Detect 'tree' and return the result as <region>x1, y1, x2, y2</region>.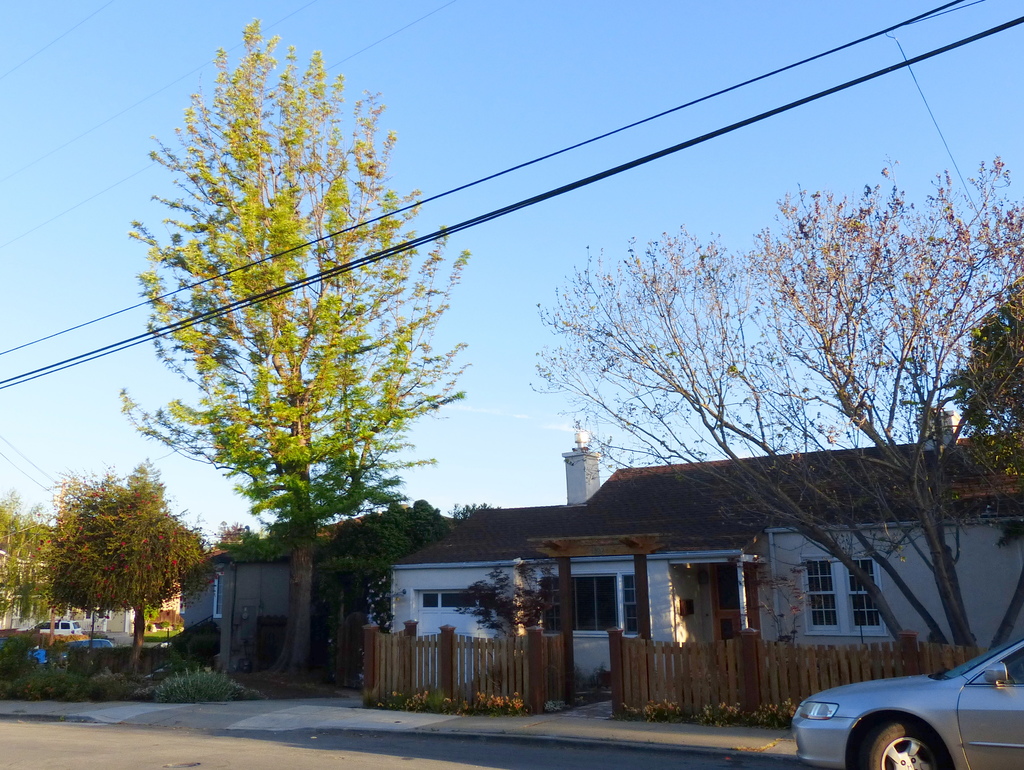
<region>115, 15, 484, 686</region>.
